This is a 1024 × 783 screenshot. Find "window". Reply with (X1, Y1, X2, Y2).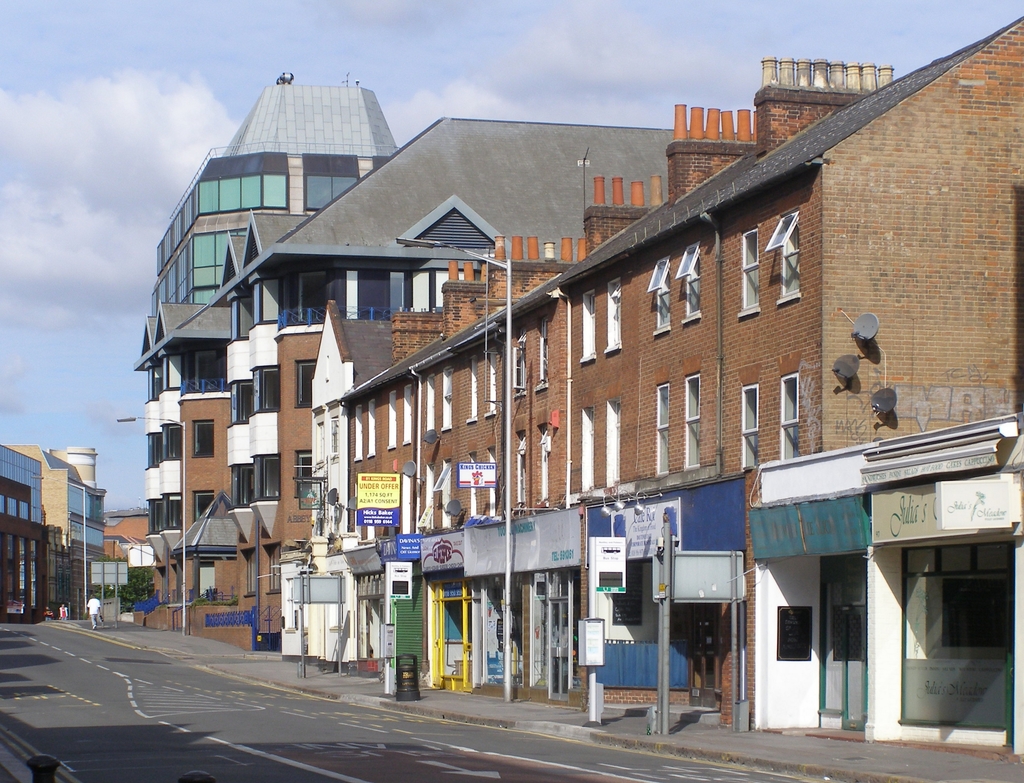
(735, 229, 759, 317).
